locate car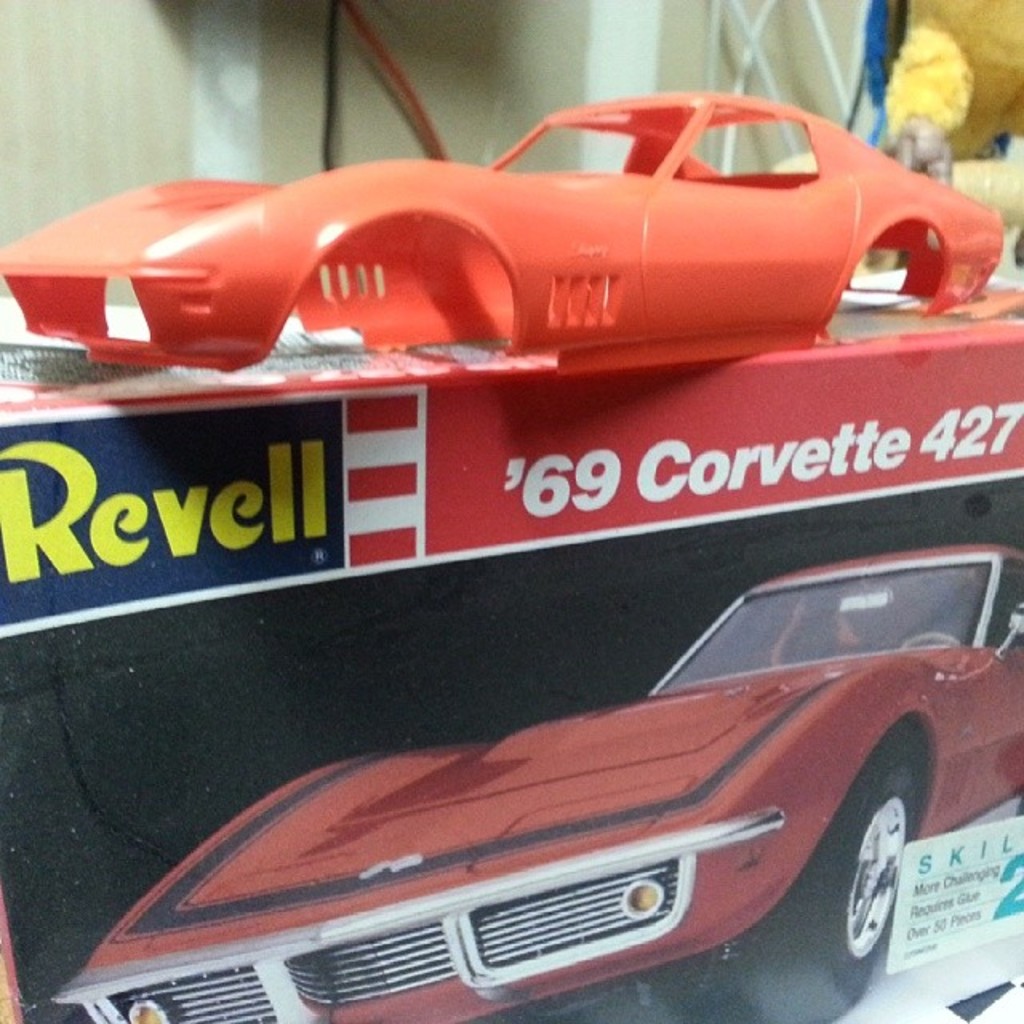
(x1=128, y1=555, x2=1016, y2=1021)
